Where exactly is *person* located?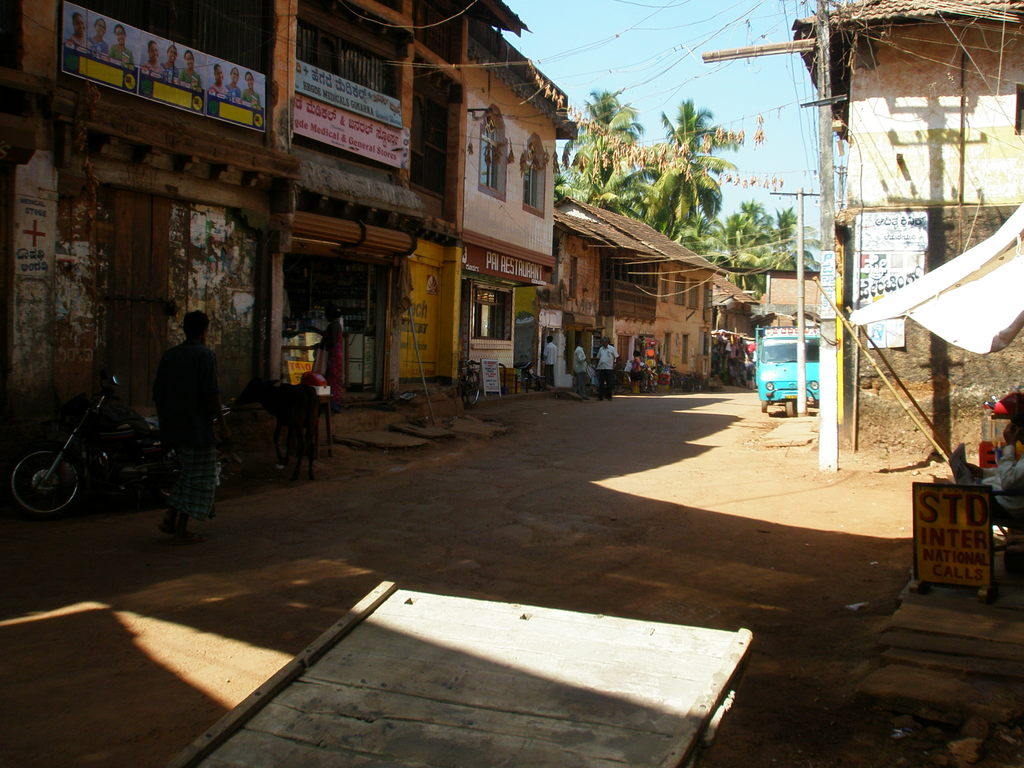
Its bounding box is [570, 340, 591, 402].
